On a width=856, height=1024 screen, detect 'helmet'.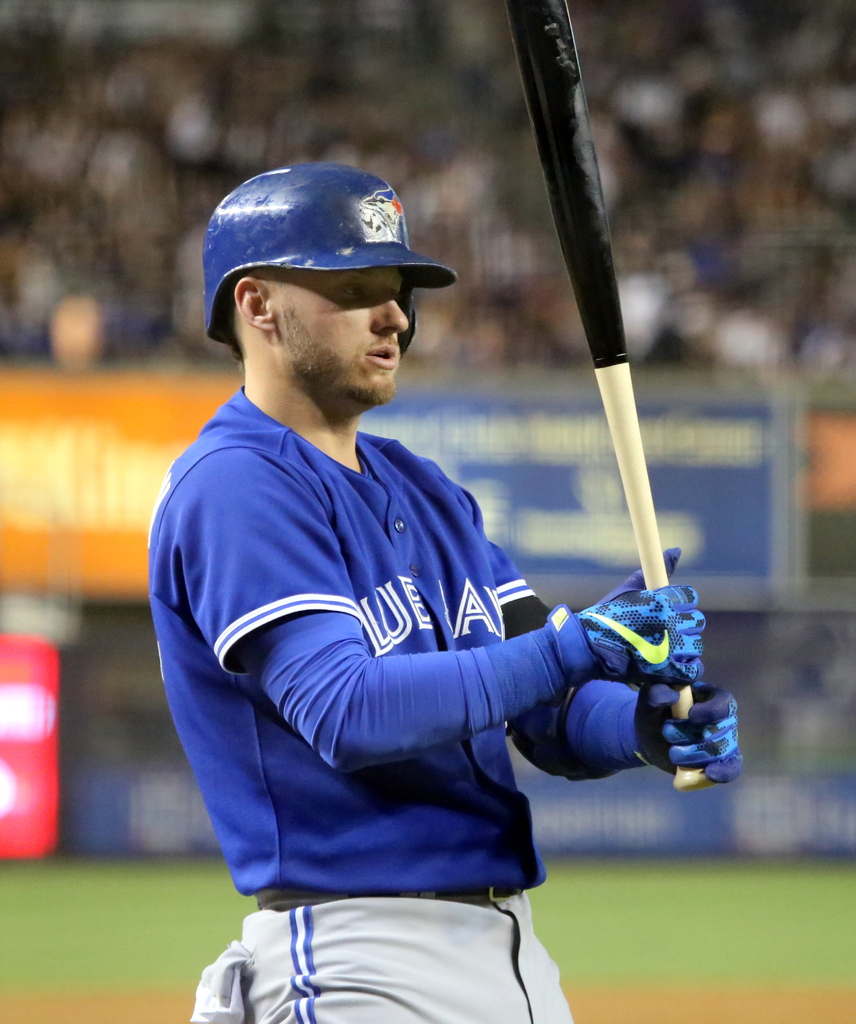
l=200, t=162, r=448, b=387.
